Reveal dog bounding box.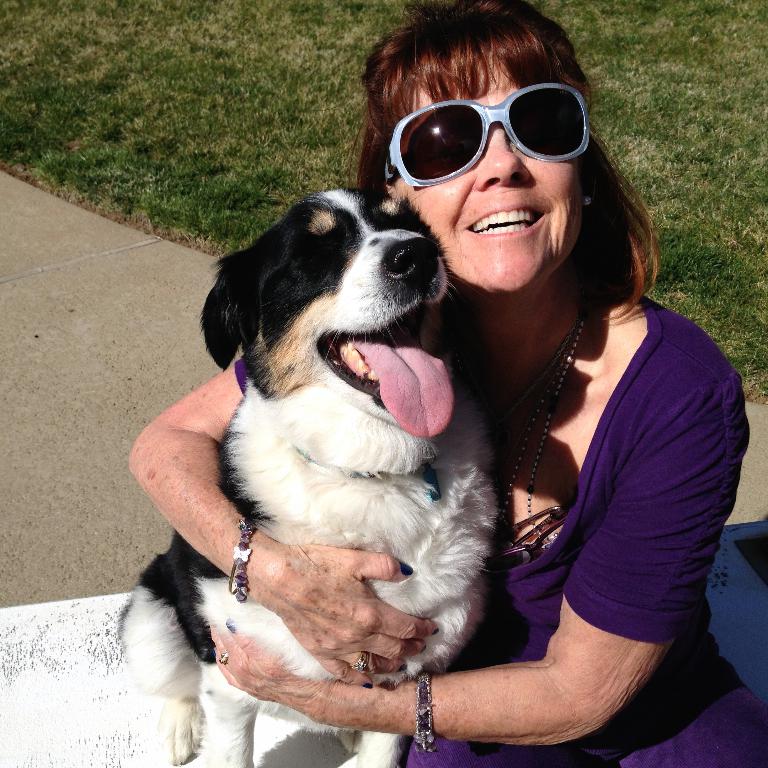
Revealed: left=113, top=188, right=499, bottom=767.
